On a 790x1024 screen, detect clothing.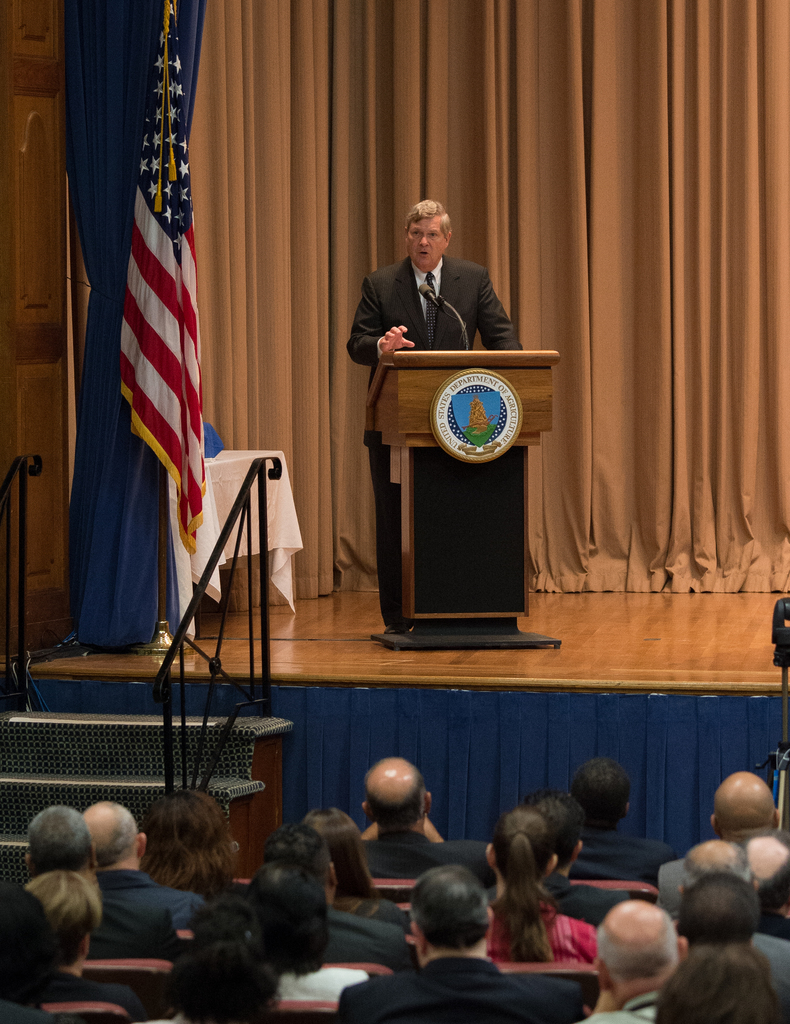
box=[268, 958, 365, 1009].
